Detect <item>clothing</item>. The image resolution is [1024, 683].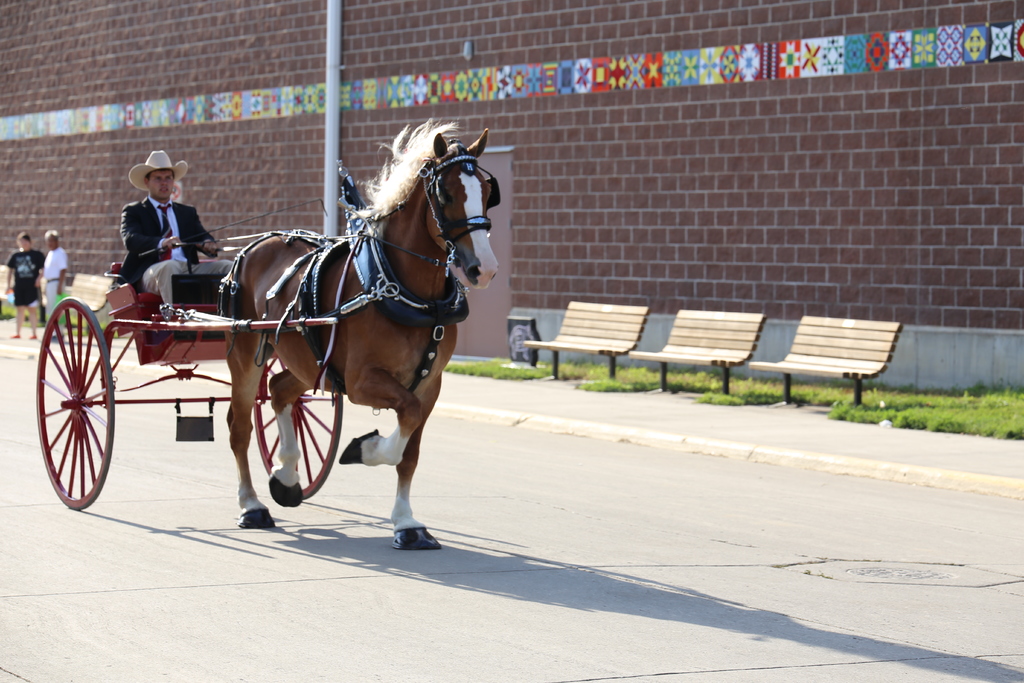
<region>6, 252, 37, 301</region>.
